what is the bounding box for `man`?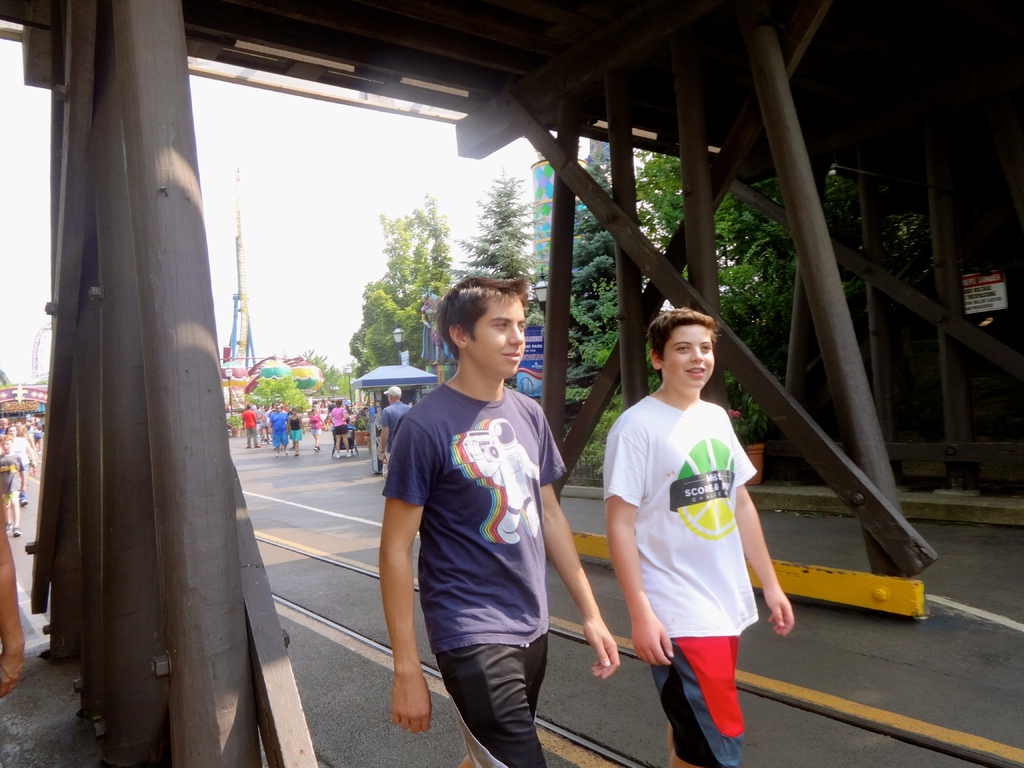
<region>242, 402, 260, 448</region>.
